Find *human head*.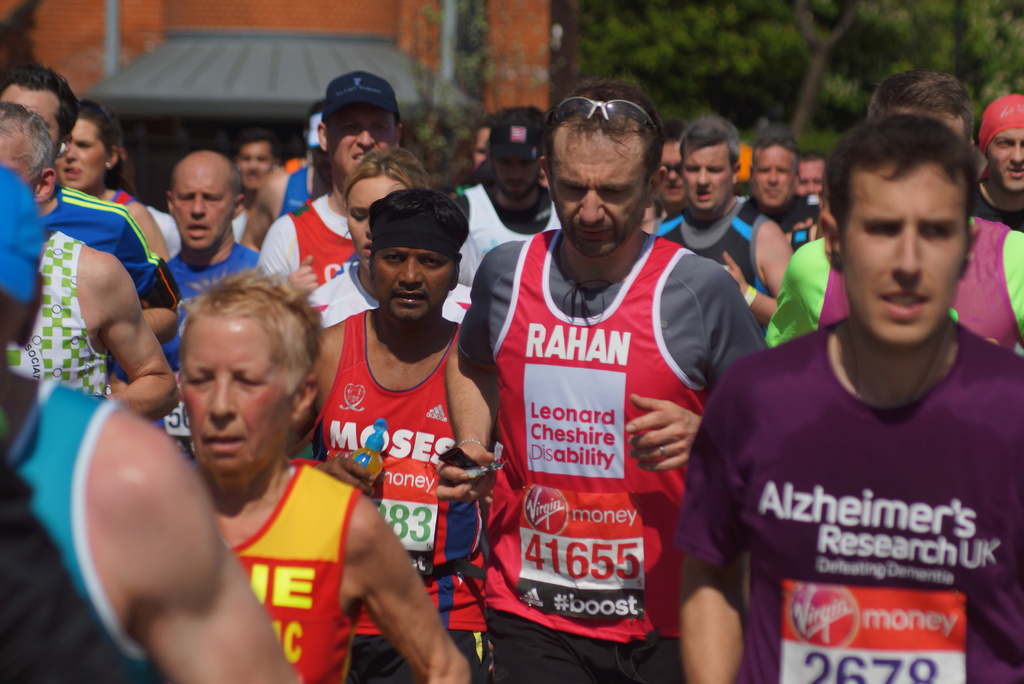
pyautogui.locateOnScreen(305, 99, 328, 183).
